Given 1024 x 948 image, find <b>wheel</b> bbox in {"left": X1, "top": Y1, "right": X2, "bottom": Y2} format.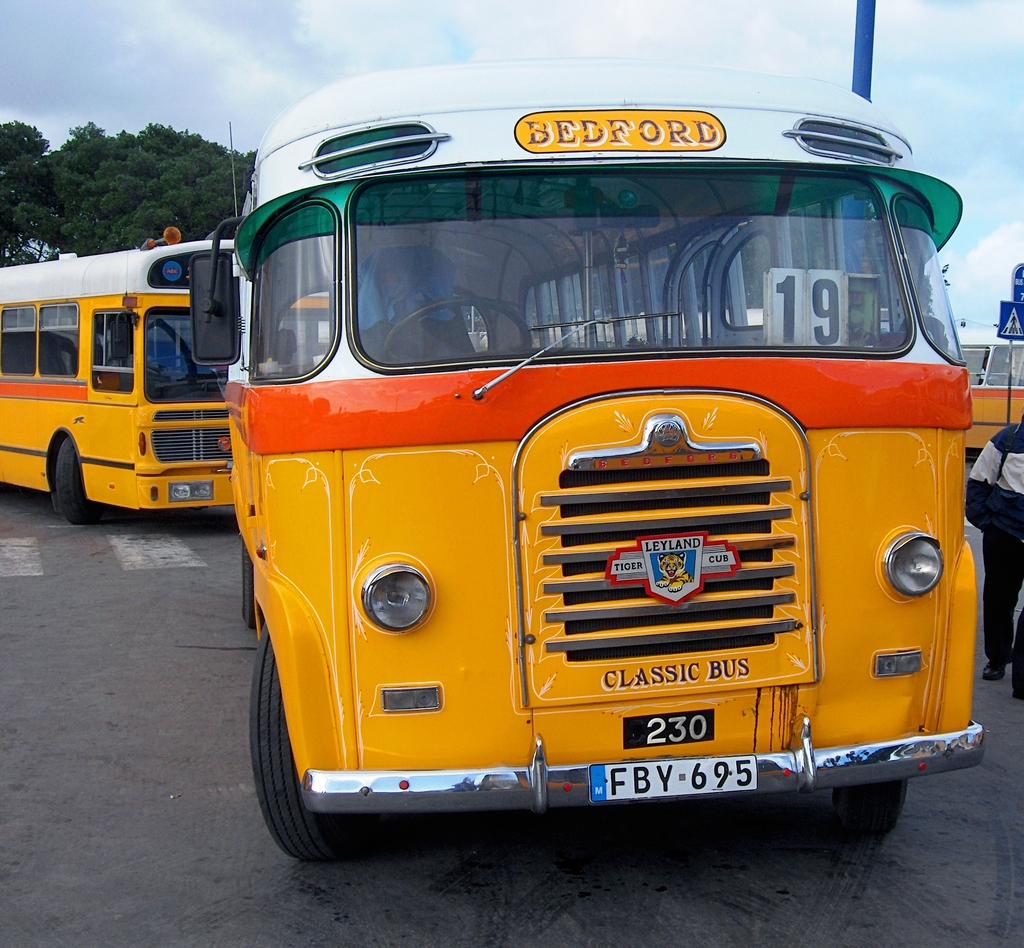
{"left": 47, "top": 433, "right": 114, "bottom": 526}.
